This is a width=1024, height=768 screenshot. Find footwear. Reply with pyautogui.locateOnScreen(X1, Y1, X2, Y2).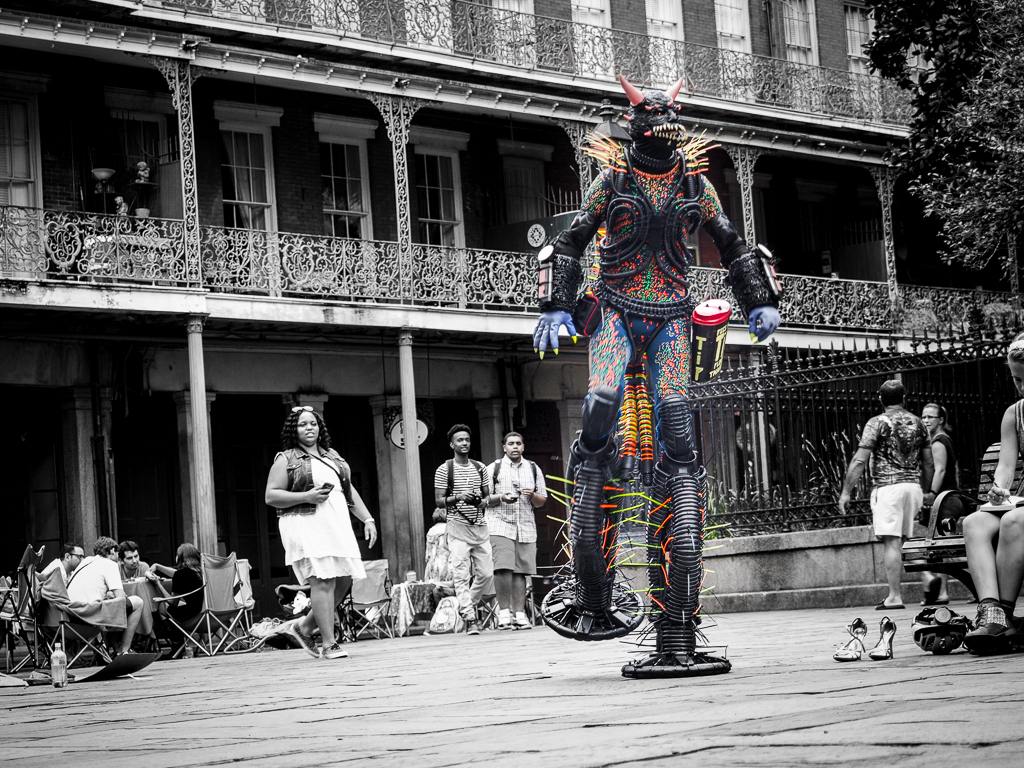
pyautogui.locateOnScreen(466, 615, 480, 637).
